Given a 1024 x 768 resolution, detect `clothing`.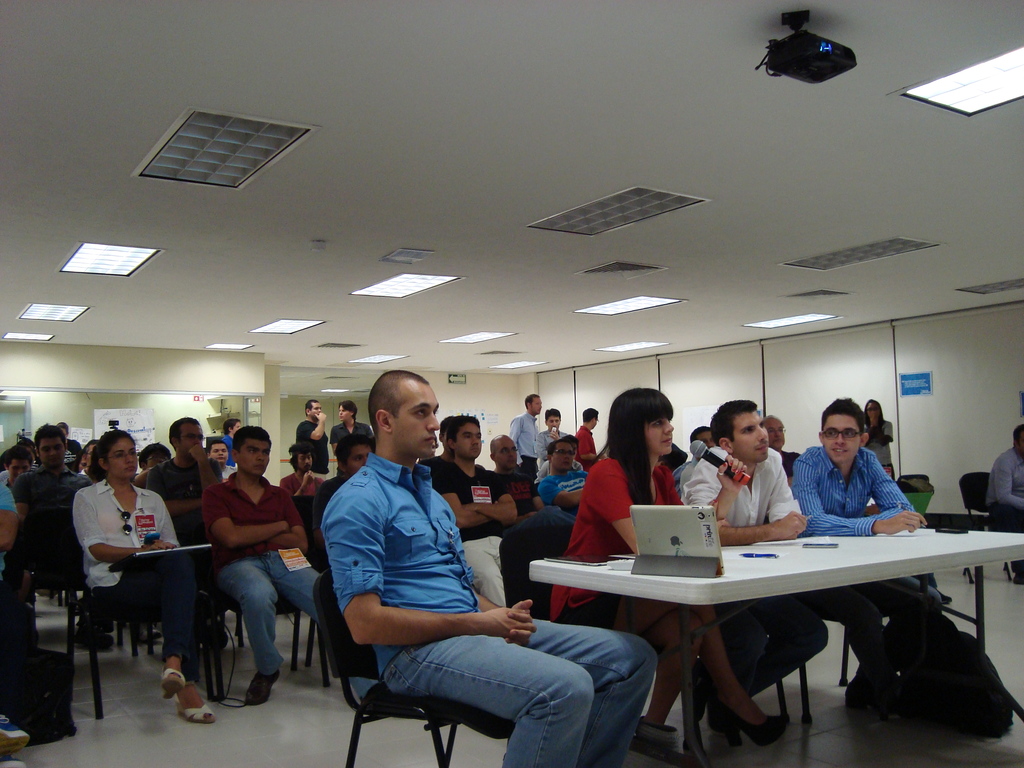
pyautogui.locateOnScreen(550, 454, 686, 632).
